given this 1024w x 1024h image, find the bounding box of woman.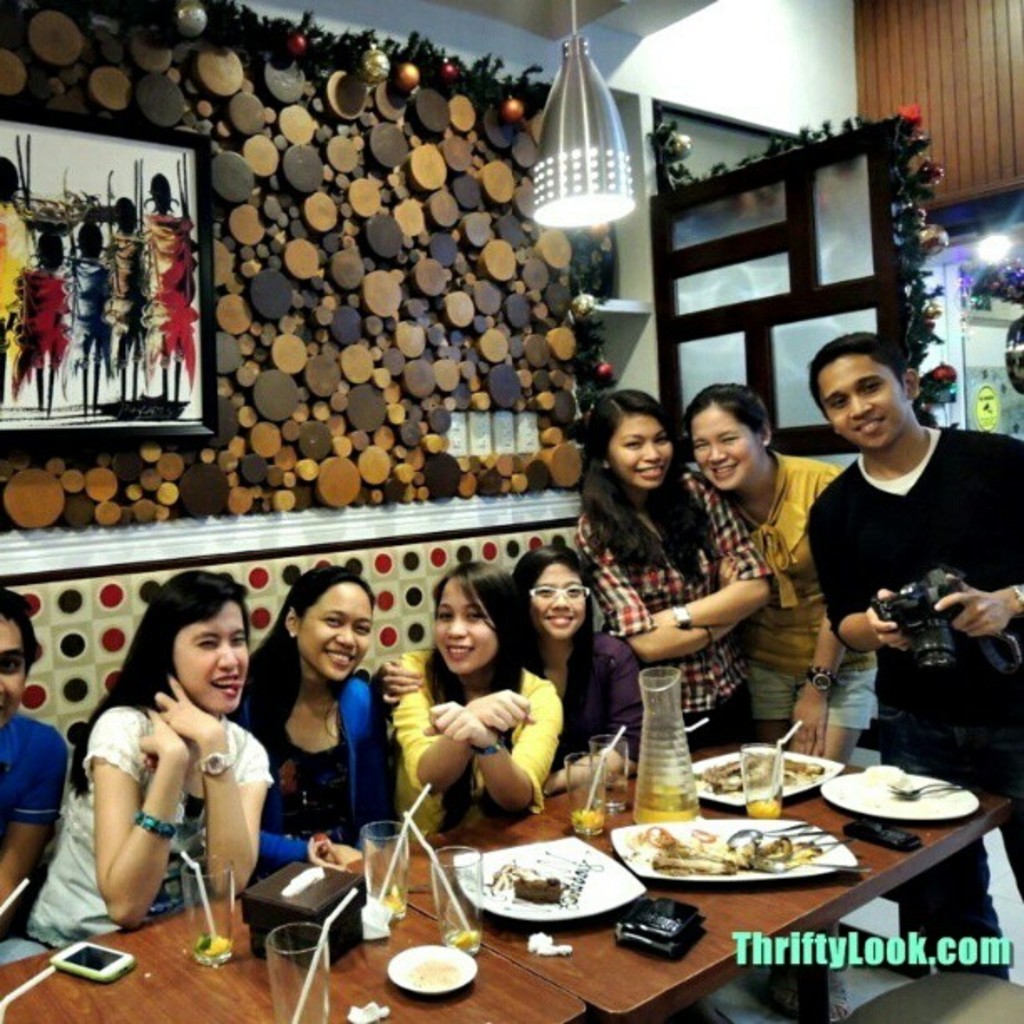
<box>683,383,888,763</box>.
